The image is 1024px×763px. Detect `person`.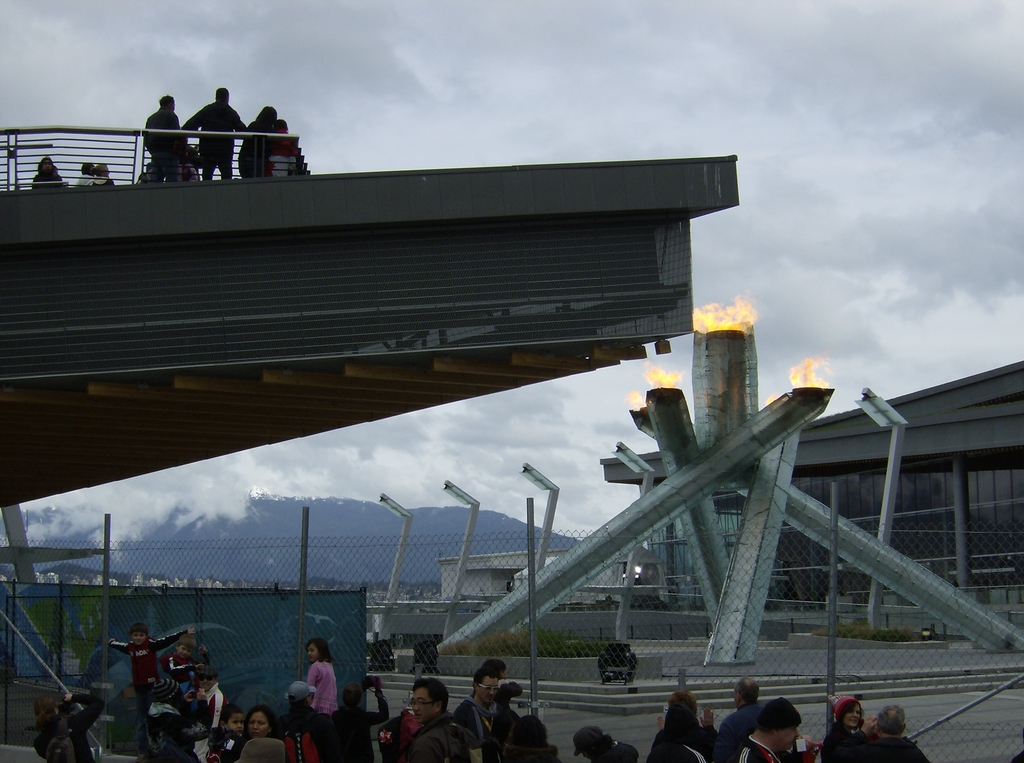
Detection: 239 103 294 183.
